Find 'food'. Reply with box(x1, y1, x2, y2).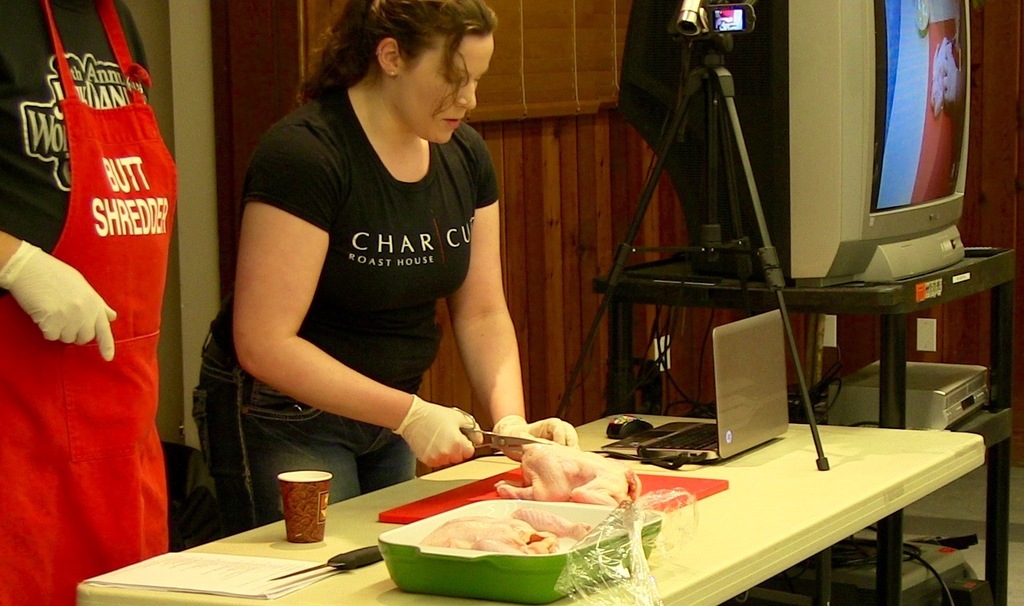
box(391, 502, 649, 580).
